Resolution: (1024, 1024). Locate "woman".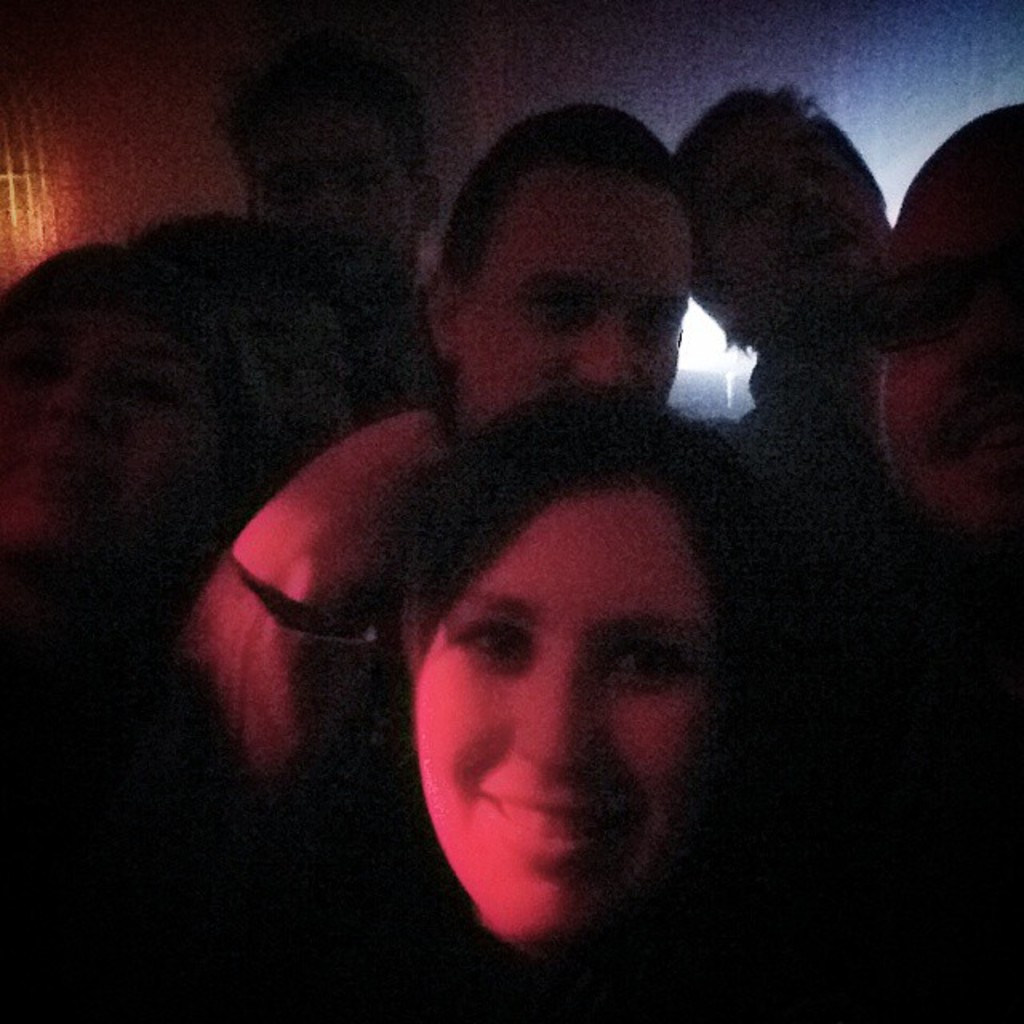
(266, 360, 845, 965).
